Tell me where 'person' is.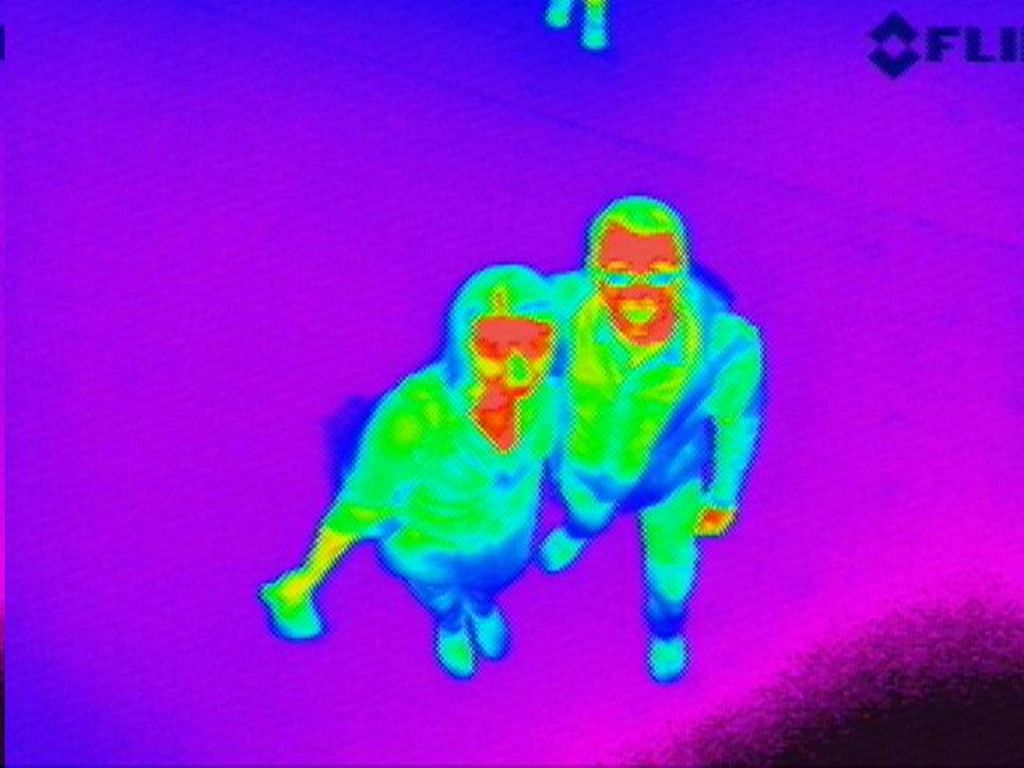
'person' is at {"left": 547, "top": 0, "right": 606, "bottom": 50}.
